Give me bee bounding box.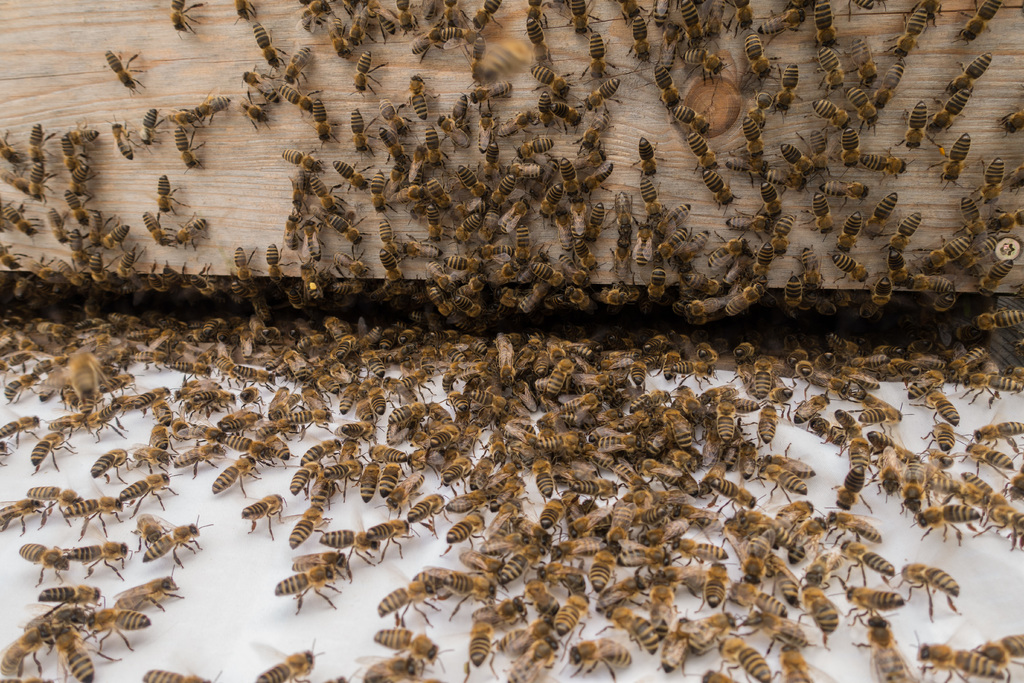
807/183/836/236.
